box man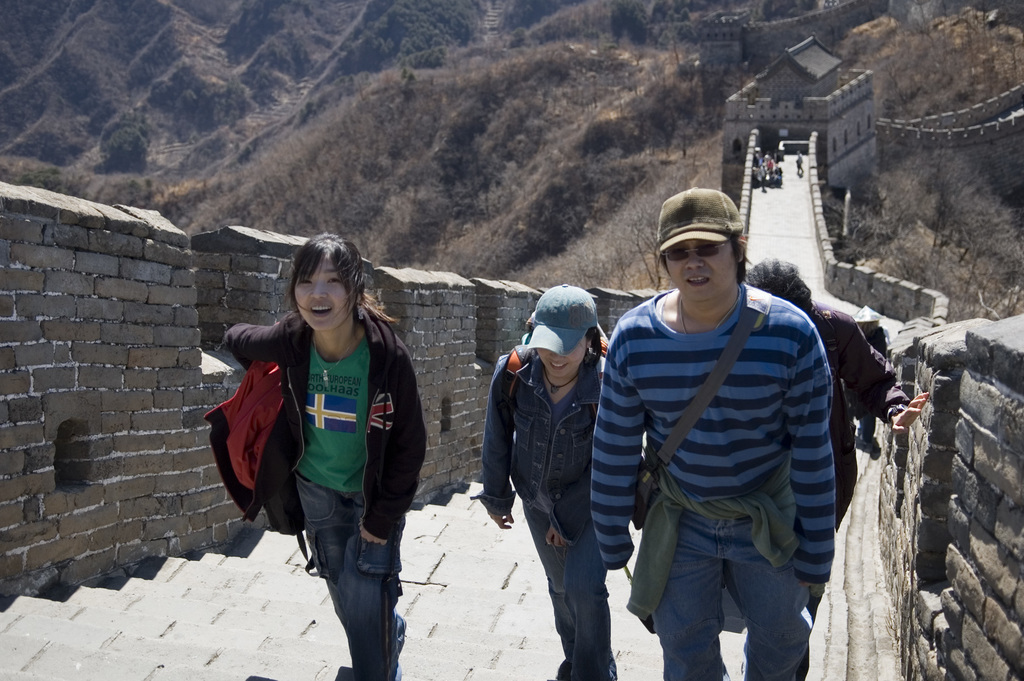
(750, 256, 926, 627)
